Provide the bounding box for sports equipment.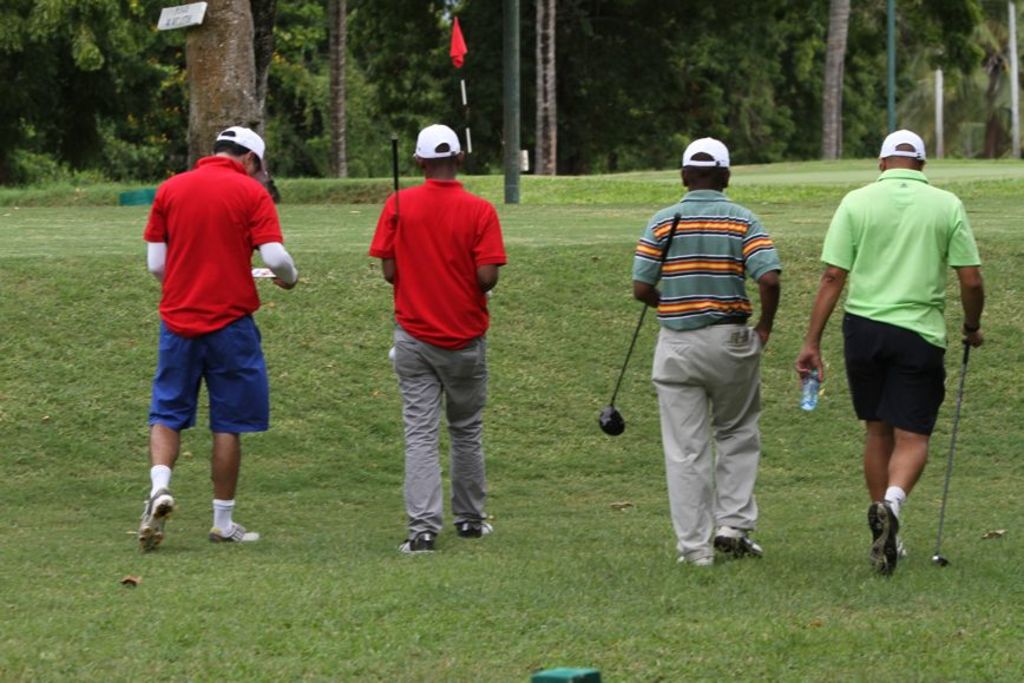
left=208, top=515, right=261, bottom=541.
